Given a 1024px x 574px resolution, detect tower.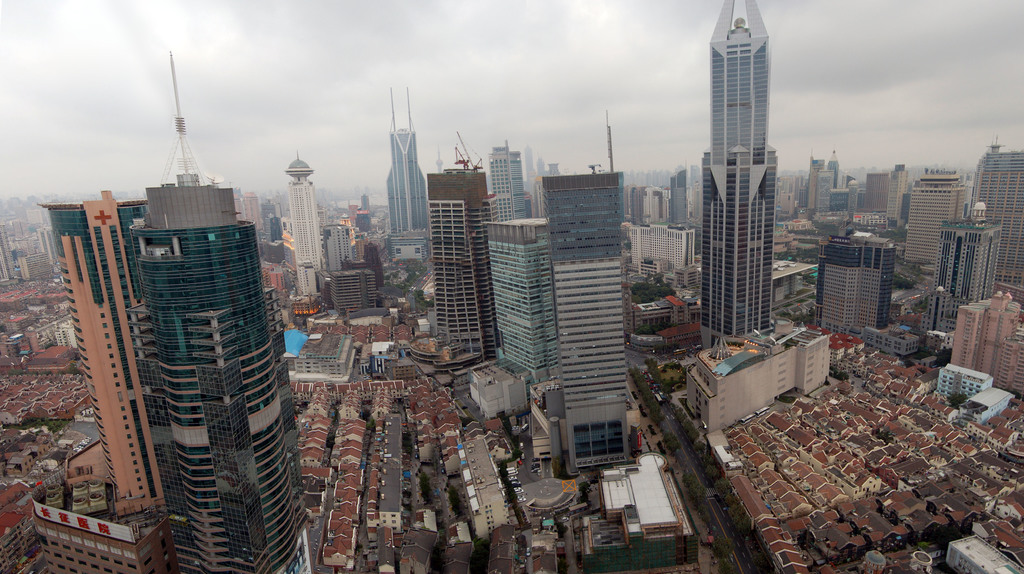
bbox(970, 135, 1022, 297).
